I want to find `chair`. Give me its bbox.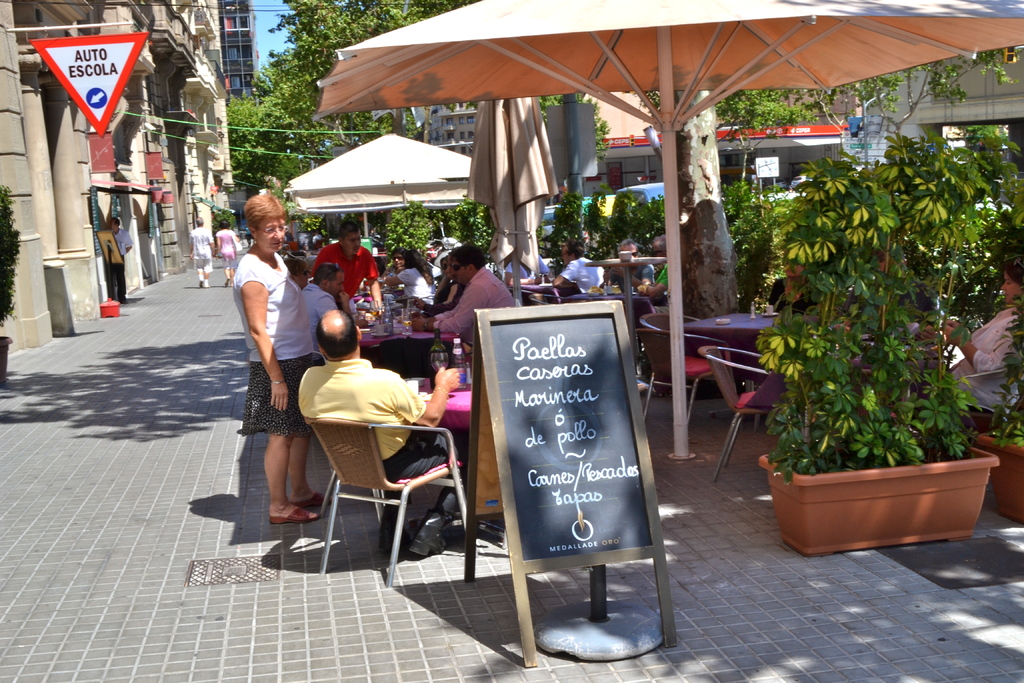
rect(942, 362, 1023, 437).
